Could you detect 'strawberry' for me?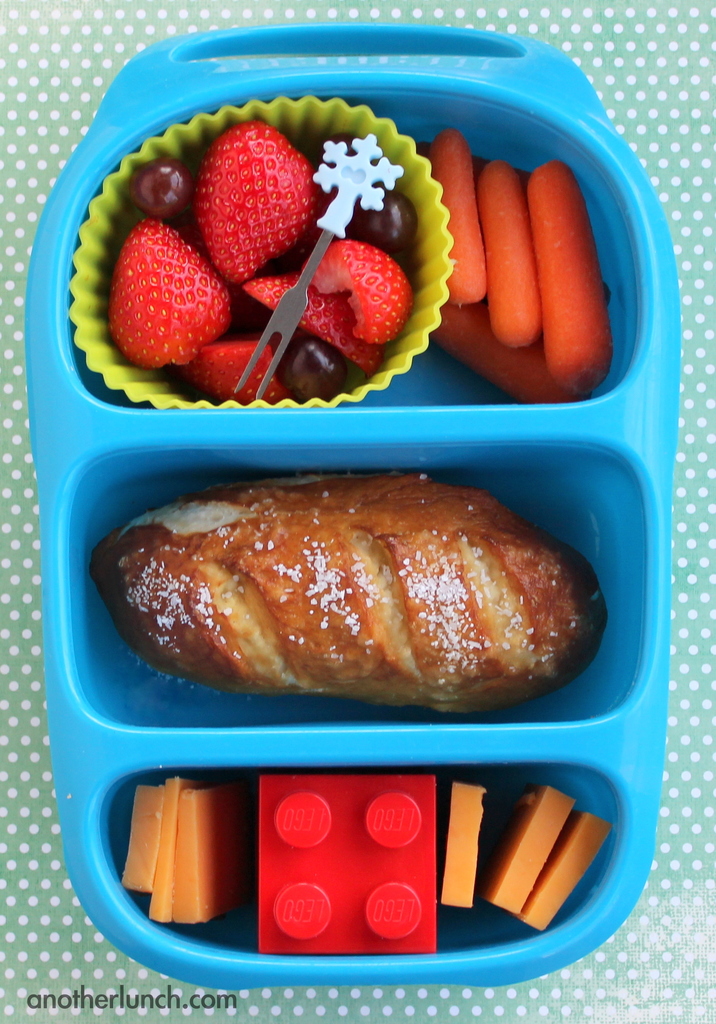
Detection result: Rect(187, 339, 285, 405).
